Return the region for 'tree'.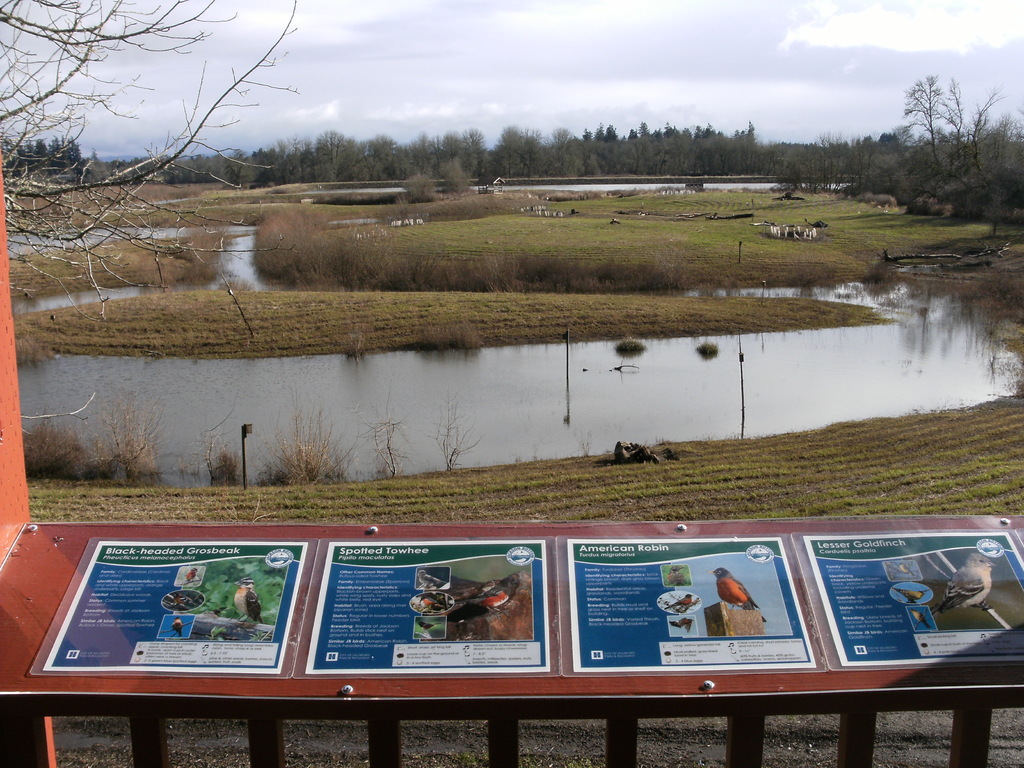
[0,0,298,326].
